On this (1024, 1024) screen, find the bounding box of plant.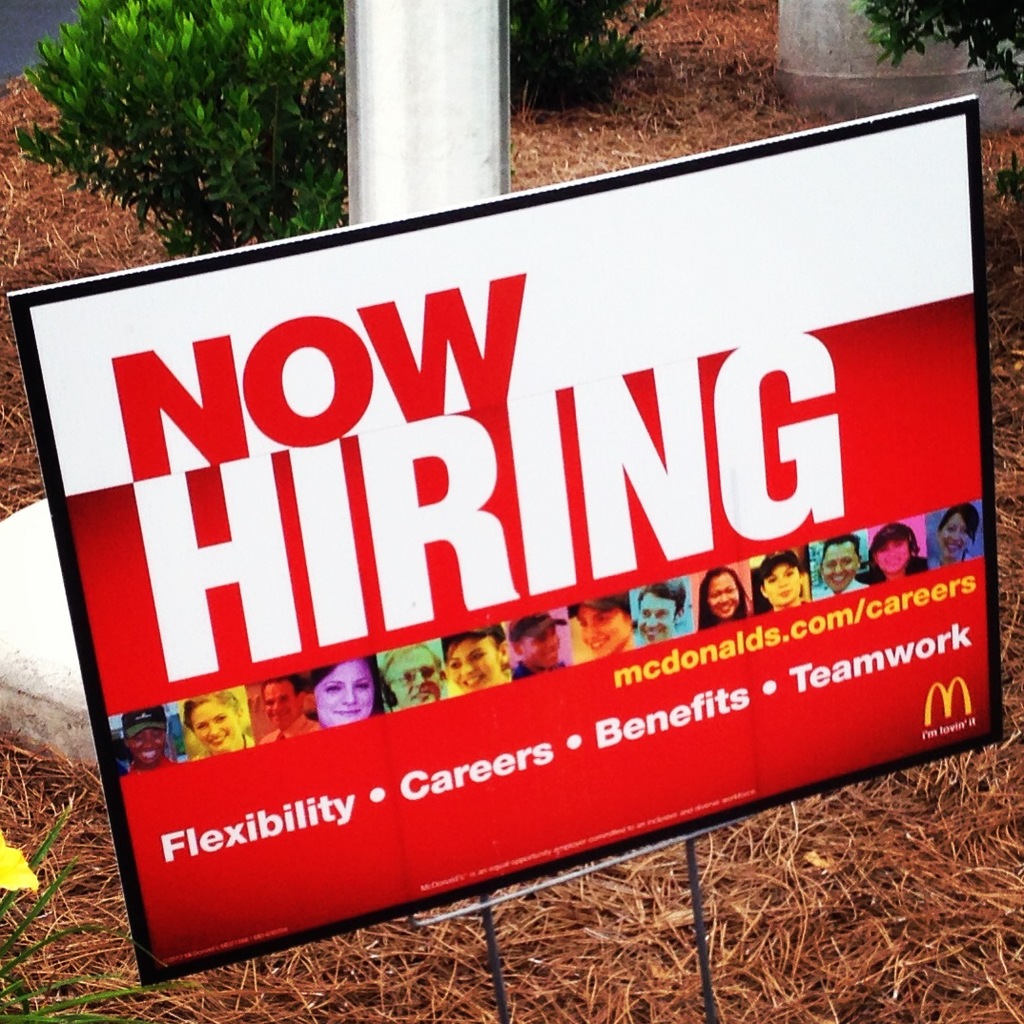
Bounding box: box=[0, 804, 161, 1023].
